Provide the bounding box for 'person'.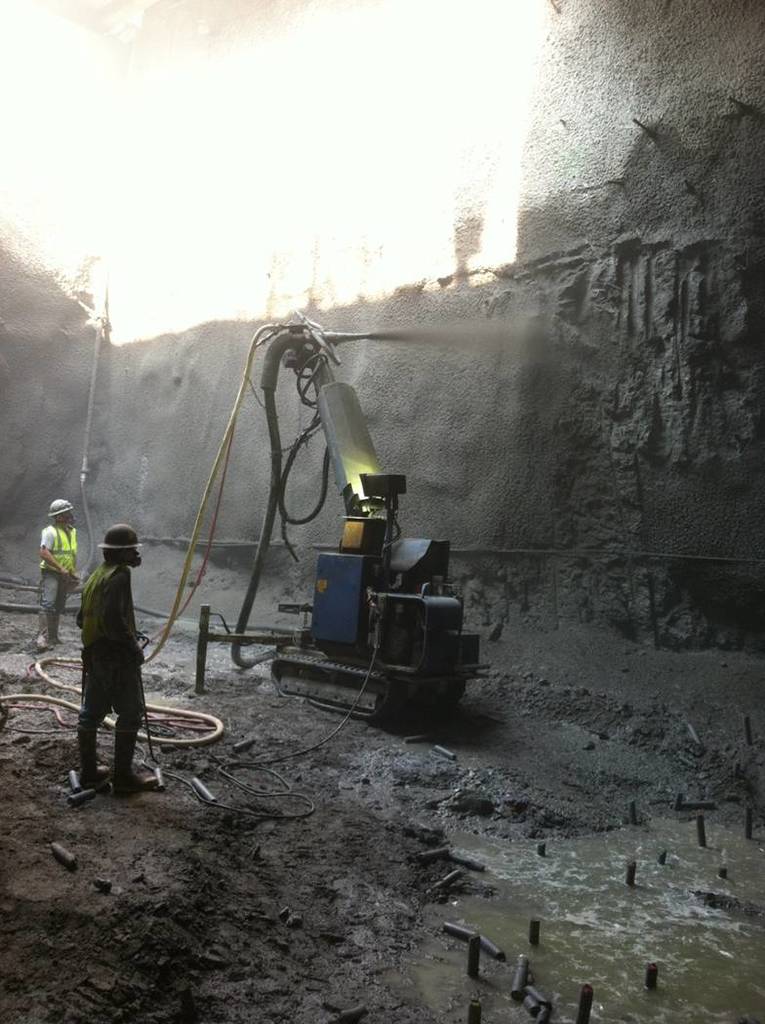
{"x1": 23, "y1": 496, "x2": 80, "y2": 650}.
